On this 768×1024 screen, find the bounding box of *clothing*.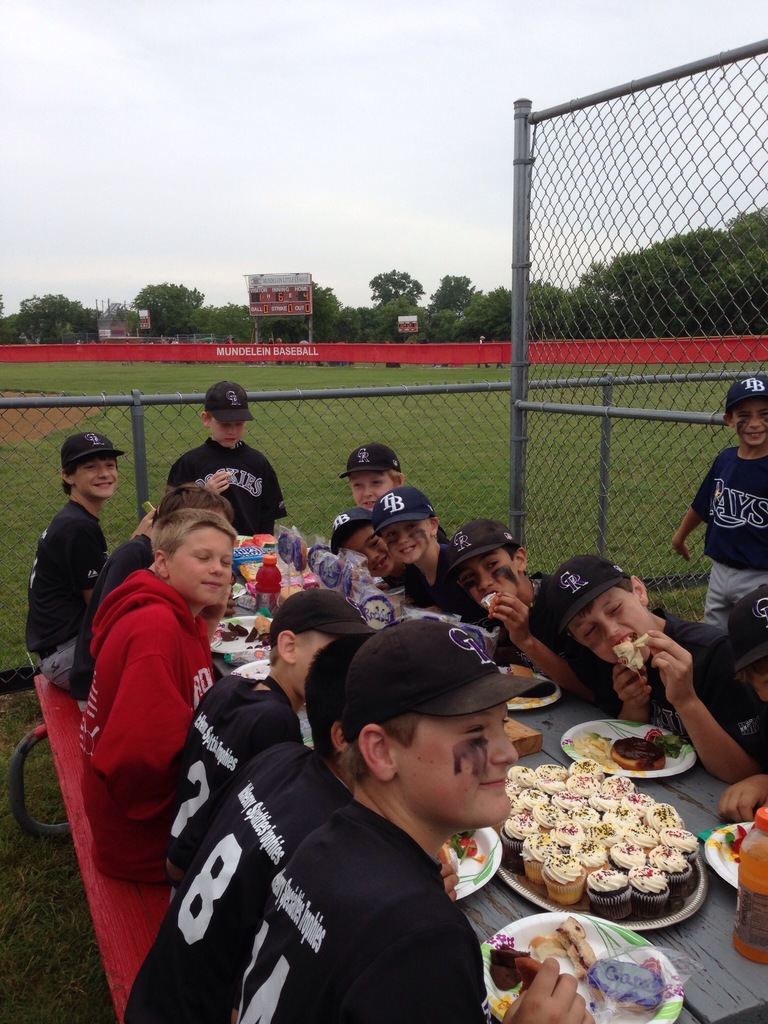
Bounding box: BBox(399, 545, 472, 617).
